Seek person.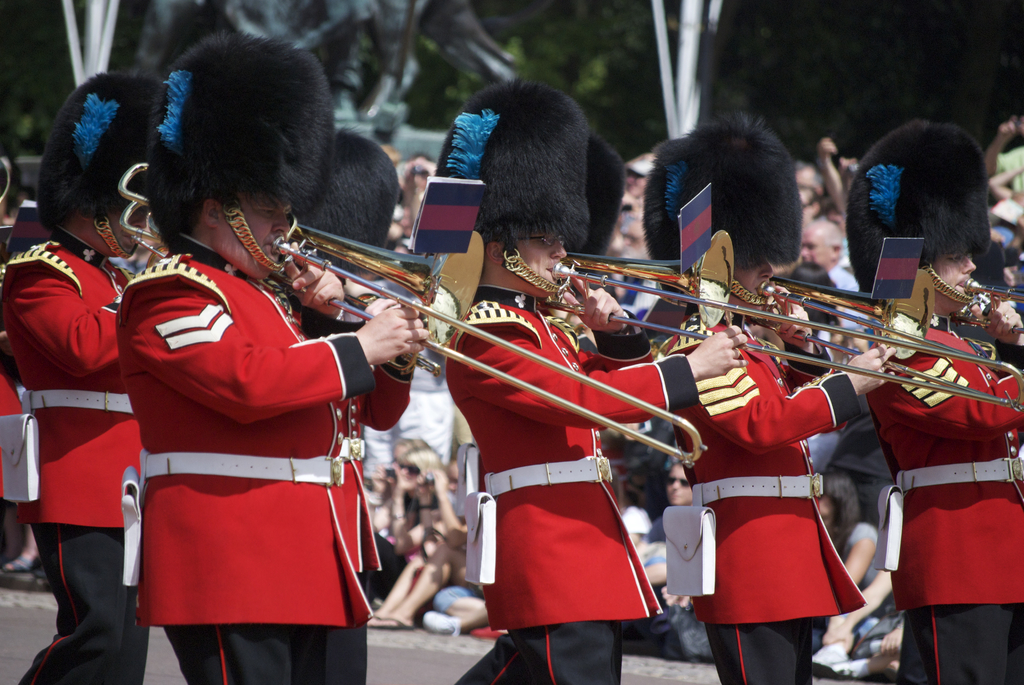
815:474:883:664.
